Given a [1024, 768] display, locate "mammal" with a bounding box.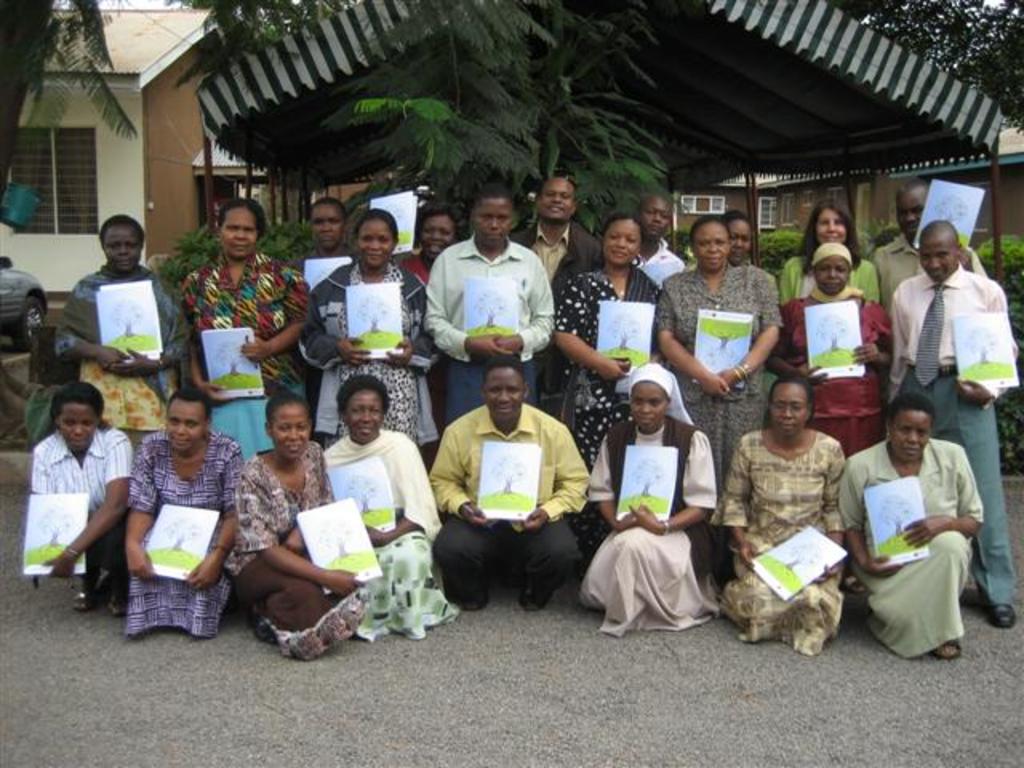
Located: pyautogui.locateOnScreen(762, 243, 899, 595).
